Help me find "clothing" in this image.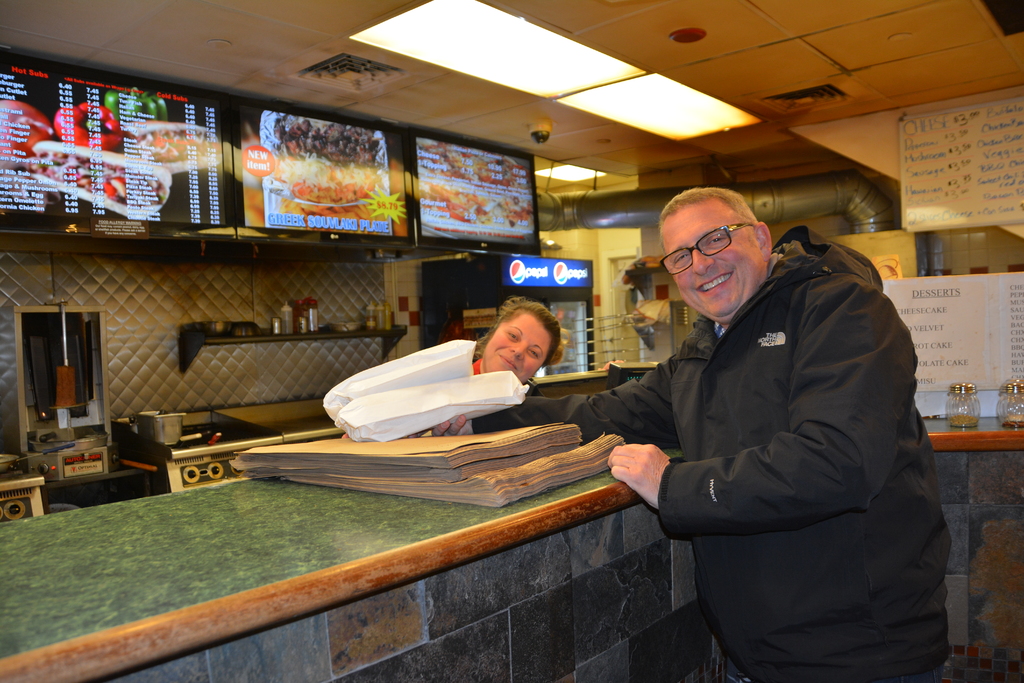
Found it: bbox(468, 357, 545, 397).
